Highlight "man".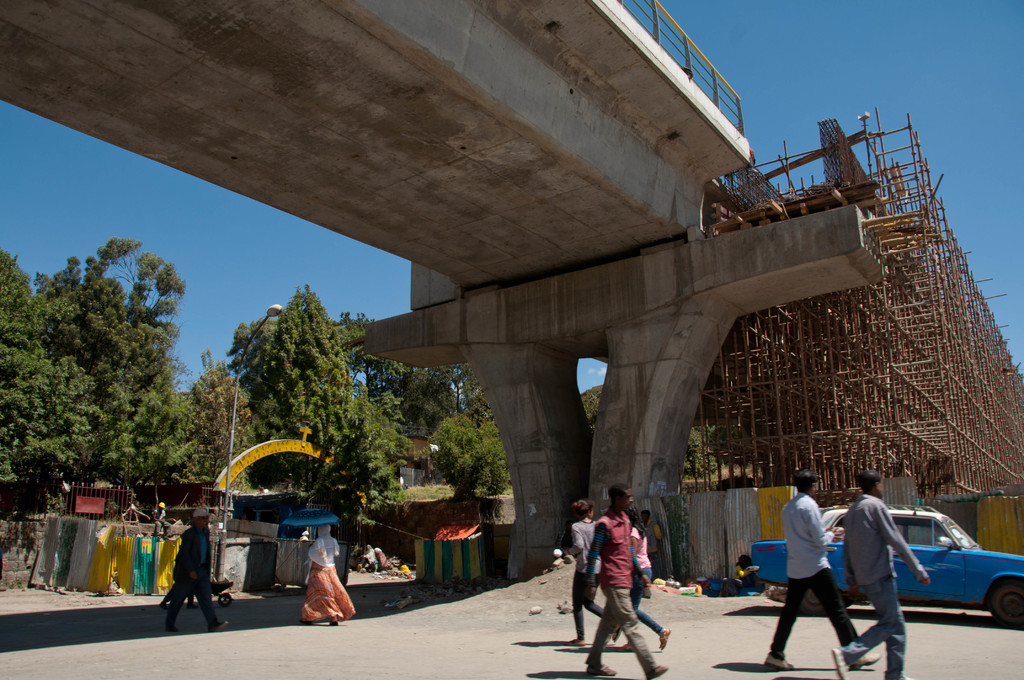
Highlighted region: {"left": 780, "top": 478, "right": 873, "bottom": 663}.
